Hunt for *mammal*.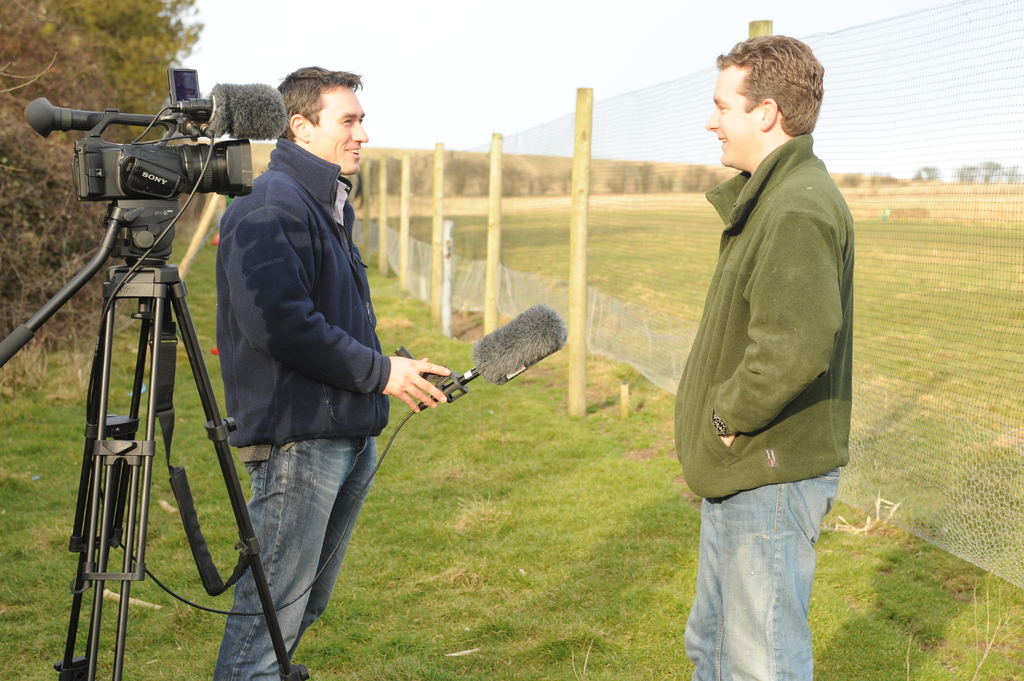
Hunted down at 211 67 449 680.
